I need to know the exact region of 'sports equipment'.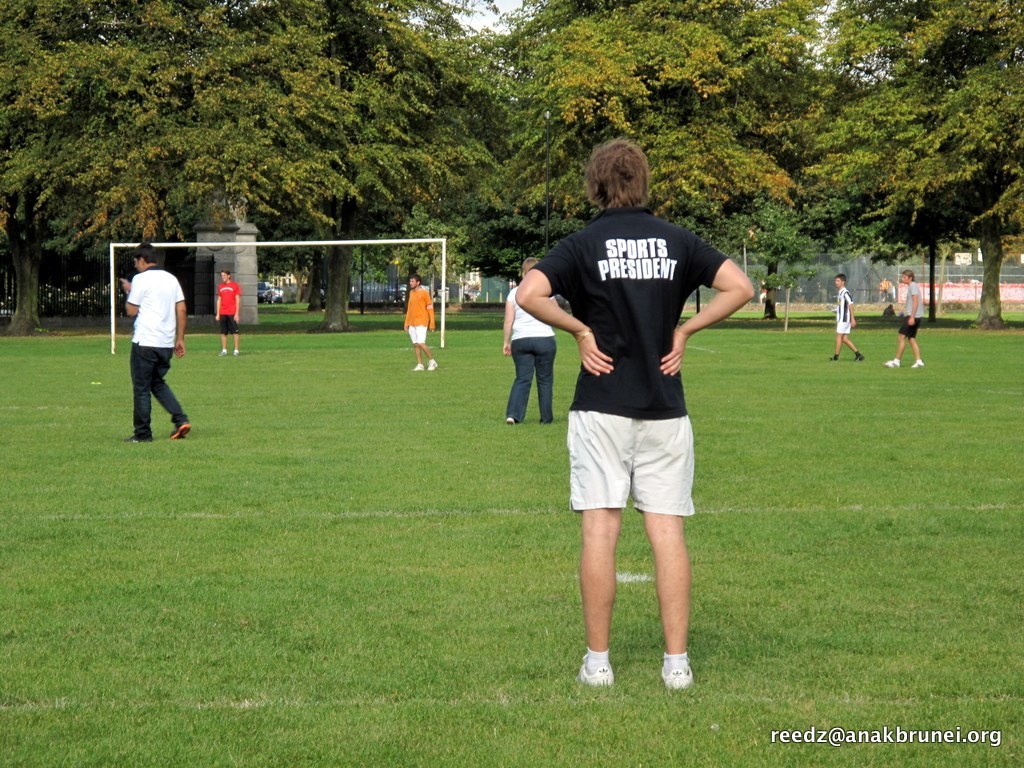
Region: box(412, 360, 424, 374).
